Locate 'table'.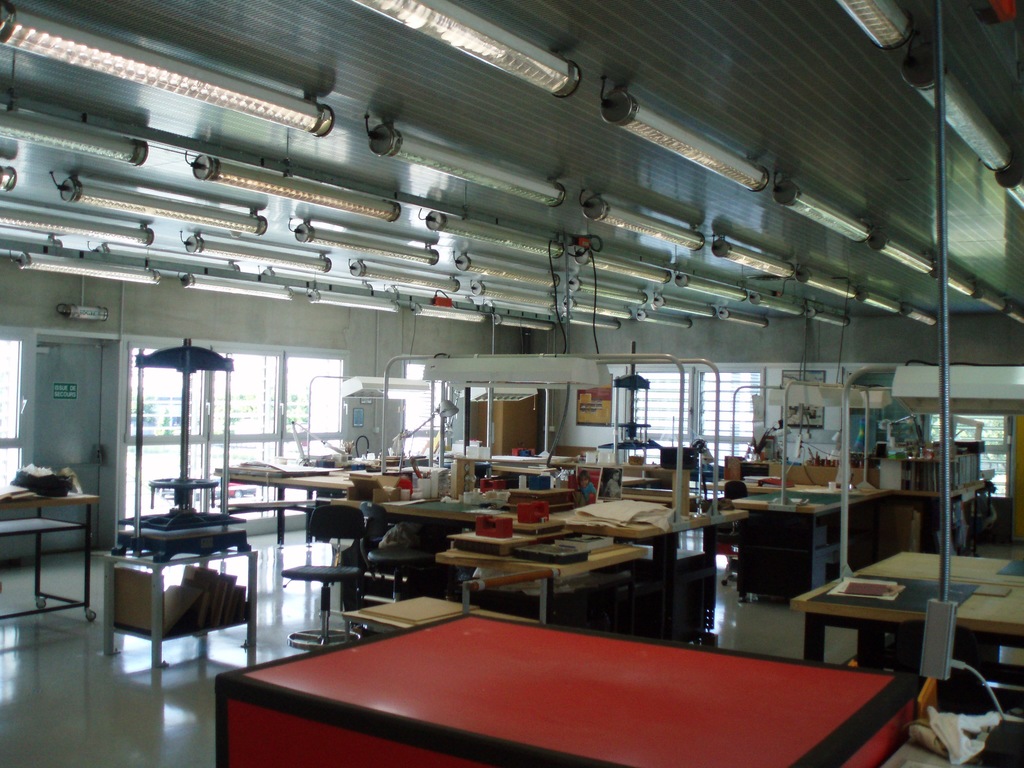
Bounding box: locate(90, 509, 269, 679).
